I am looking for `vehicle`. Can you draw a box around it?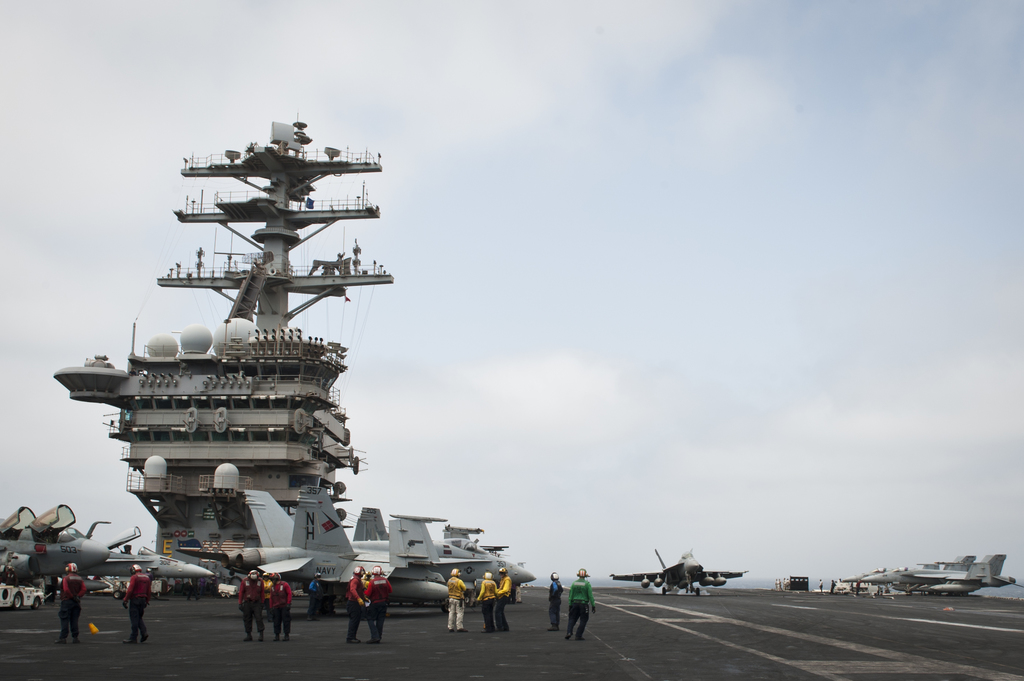
Sure, the bounding box is crop(5, 505, 108, 576).
